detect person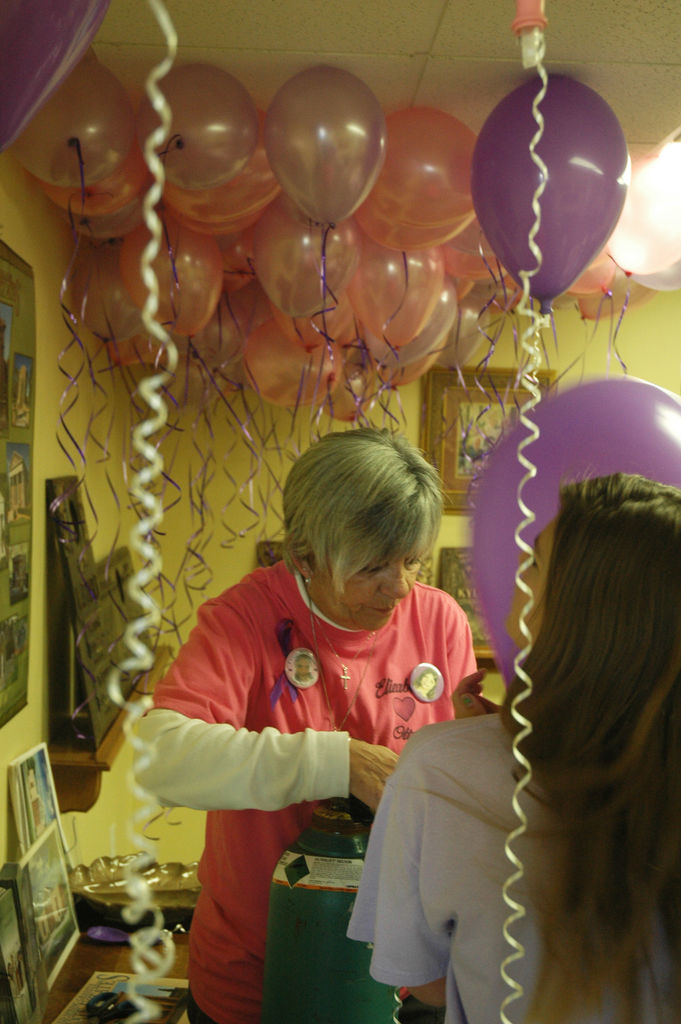
{"x1": 347, "y1": 475, "x2": 680, "y2": 1023}
